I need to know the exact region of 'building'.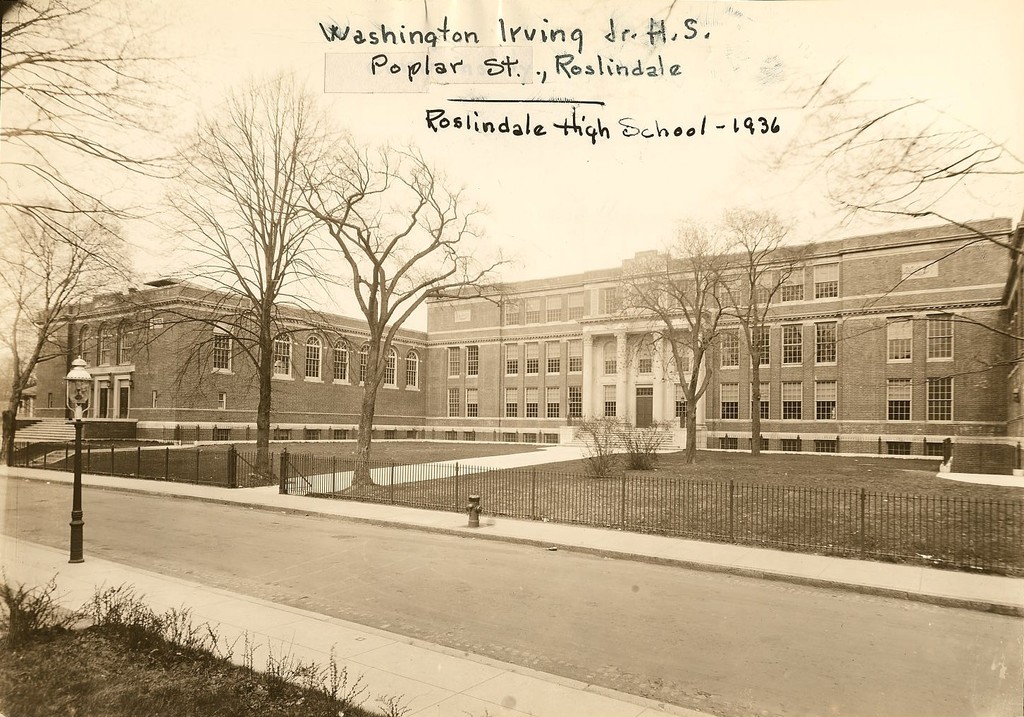
Region: rect(24, 218, 1023, 467).
